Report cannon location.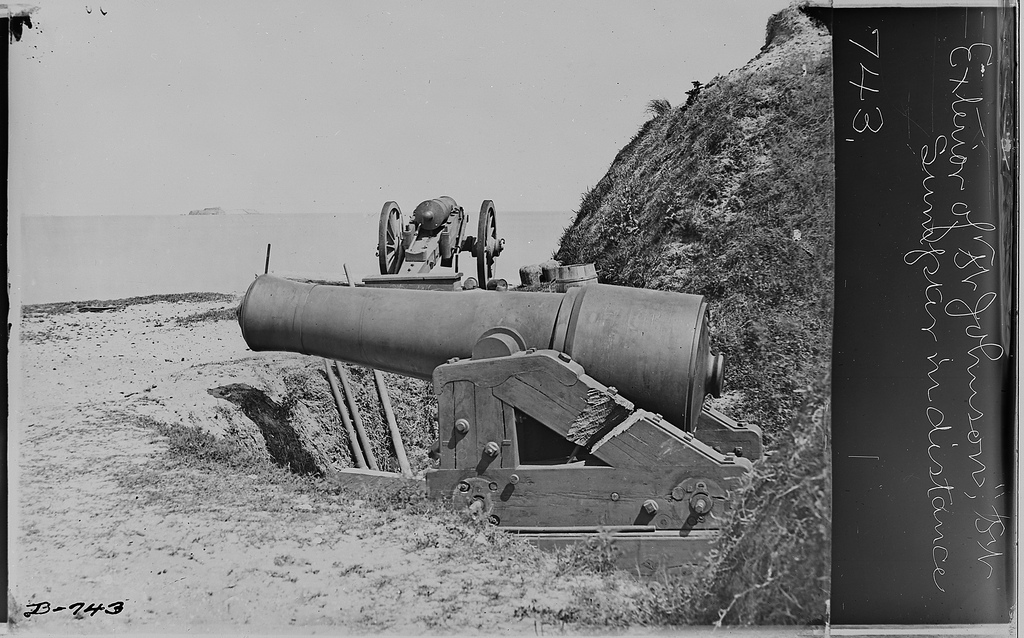
Report: locate(378, 192, 506, 288).
